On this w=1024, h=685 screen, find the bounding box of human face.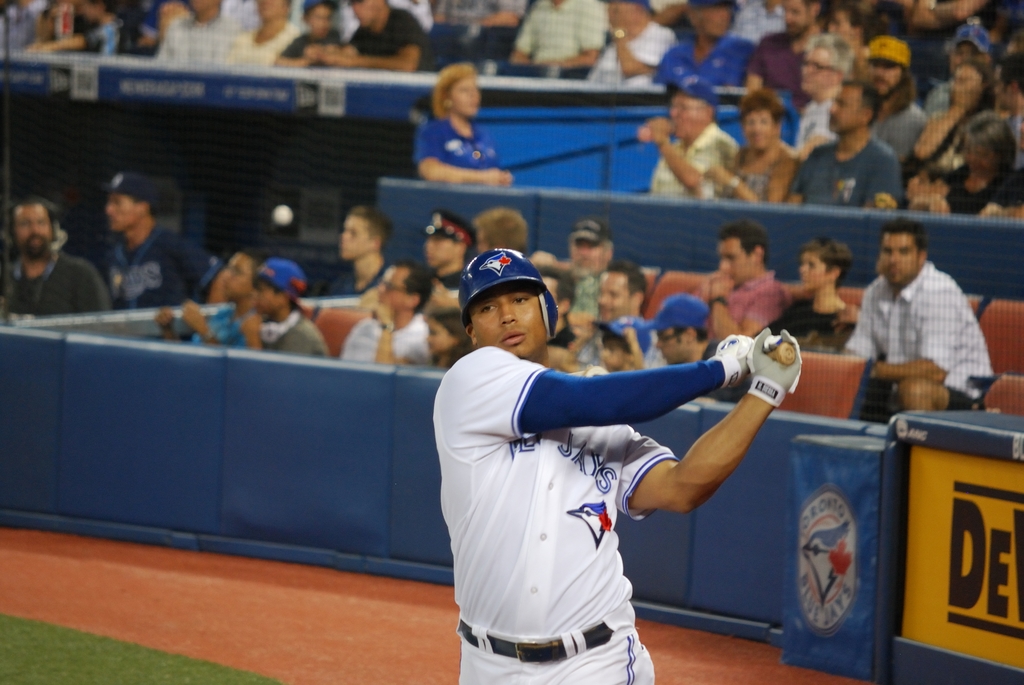
Bounding box: locate(955, 64, 982, 105).
